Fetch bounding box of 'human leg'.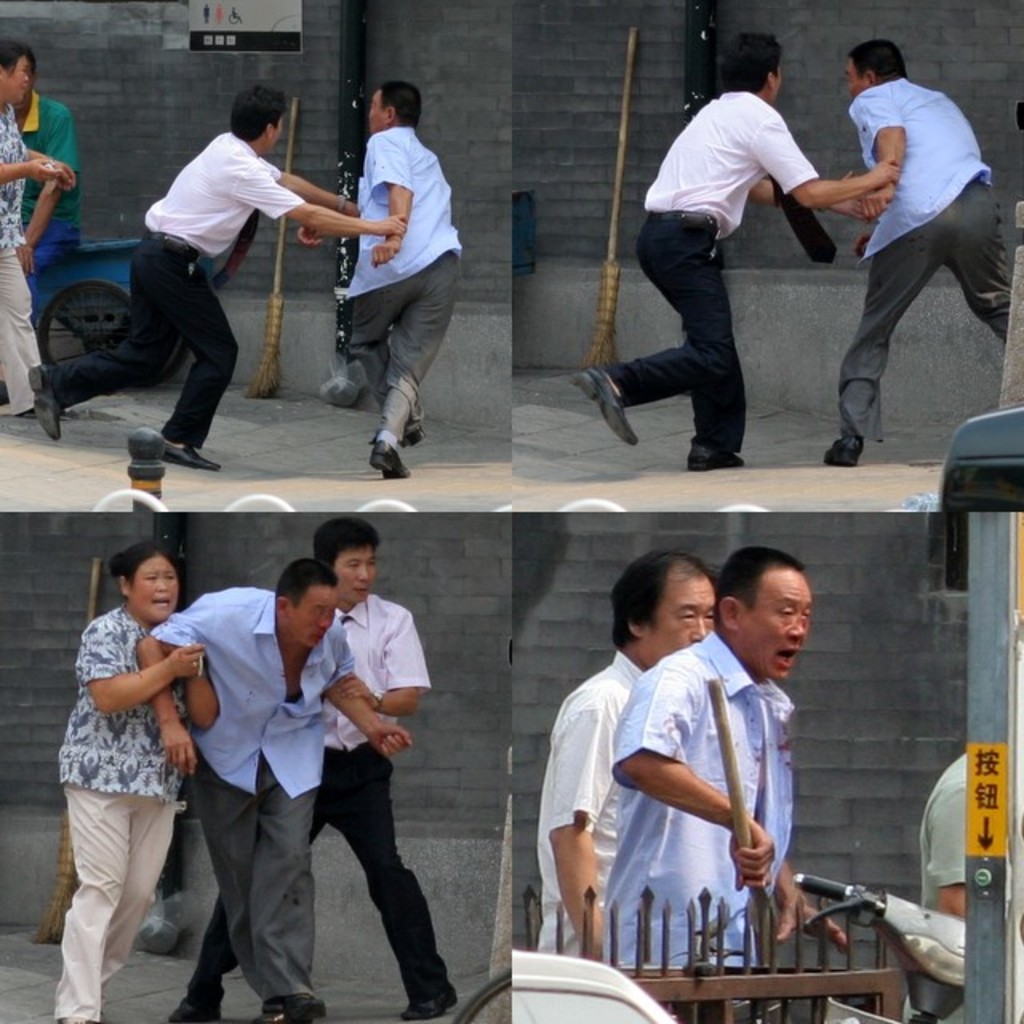
Bbox: pyautogui.locateOnScreen(128, 246, 238, 472).
